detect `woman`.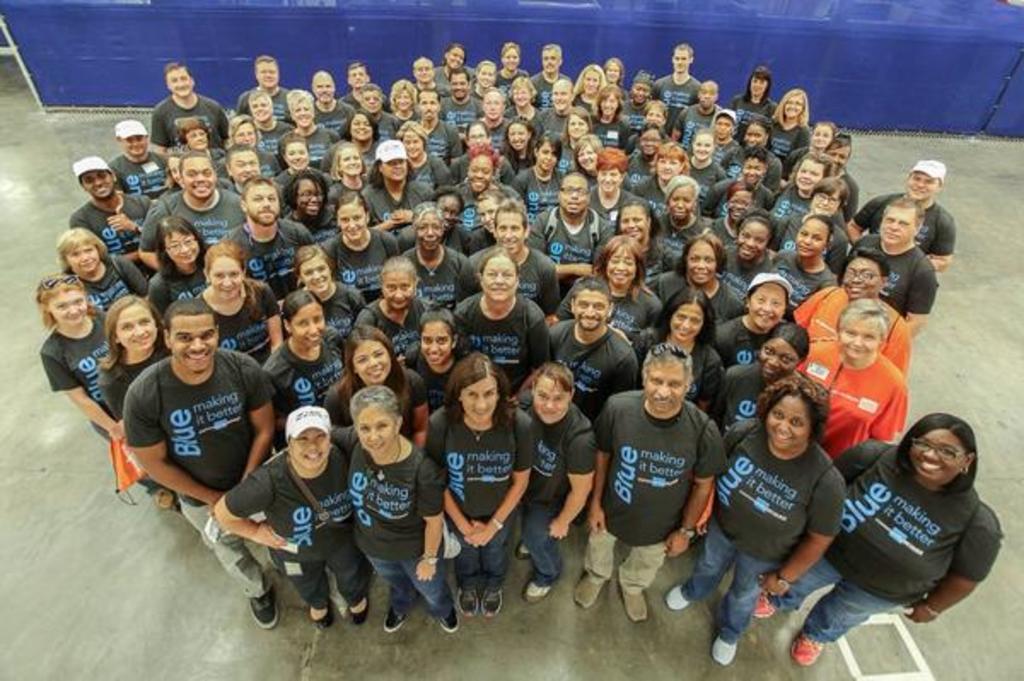
Detected at bbox(212, 406, 375, 638).
